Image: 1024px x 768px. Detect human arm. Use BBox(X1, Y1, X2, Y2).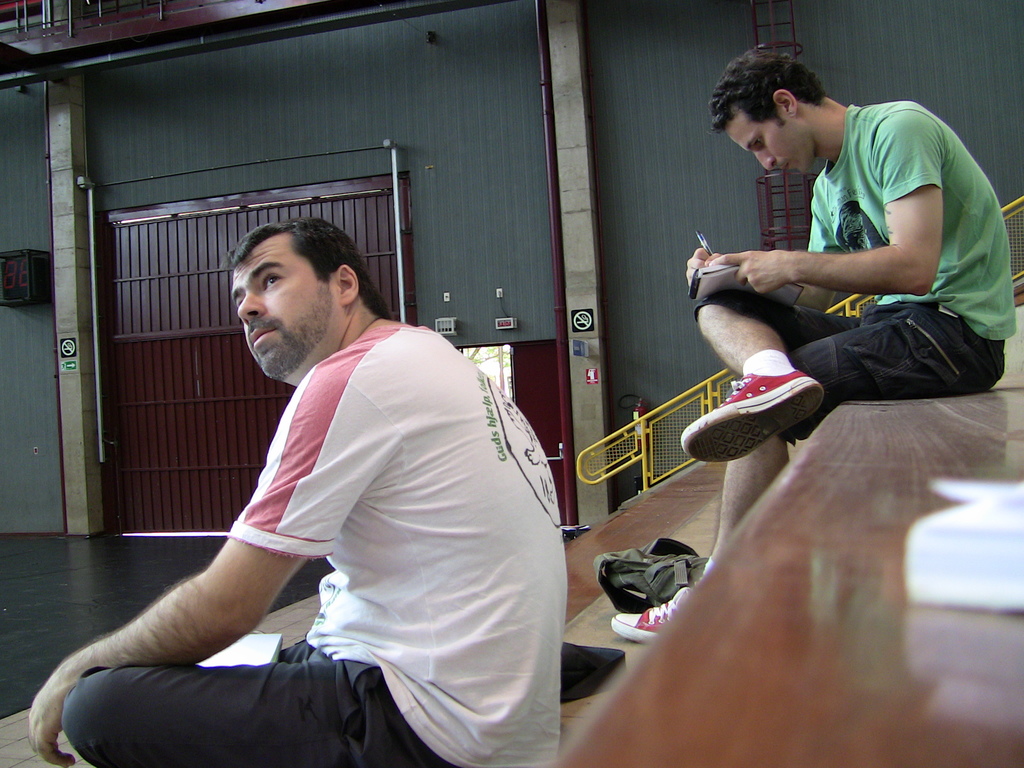
BBox(684, 176, 831, 311).
